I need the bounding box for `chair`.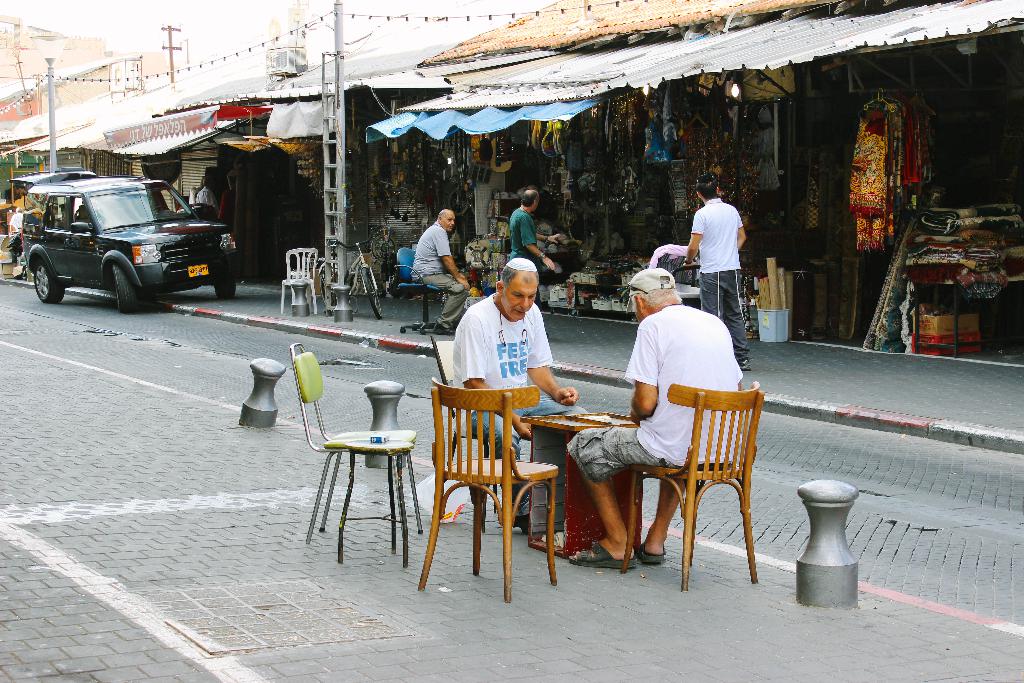
Here it is: crop(278, 250, 323, 323).
